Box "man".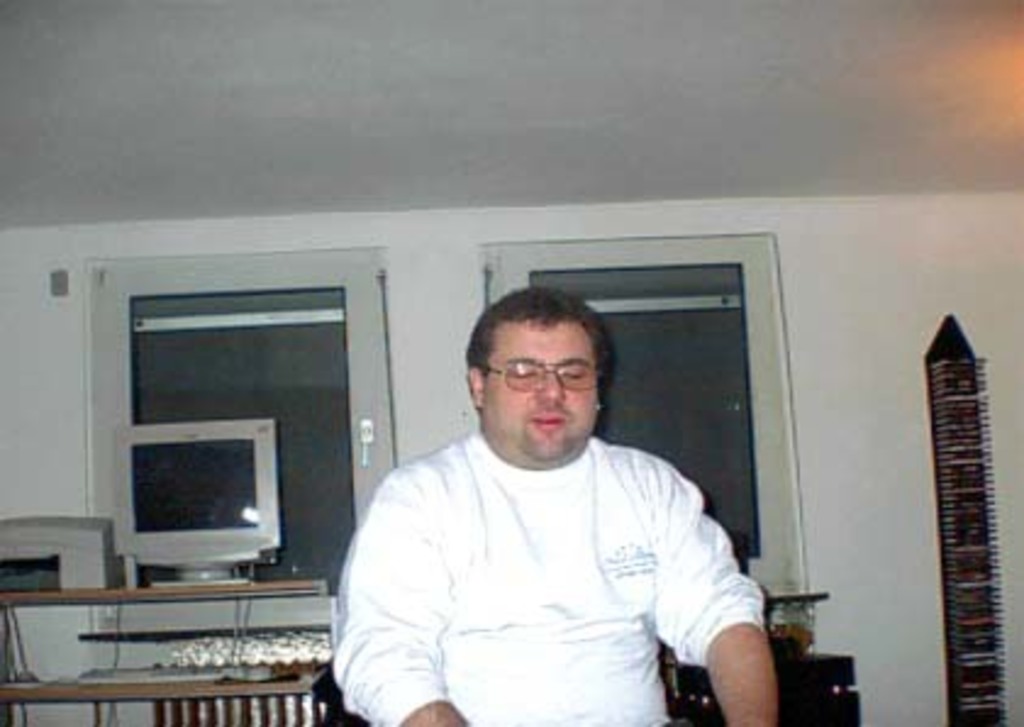
pyautogui.locateOnScreen(332, 290, 788, 725).
